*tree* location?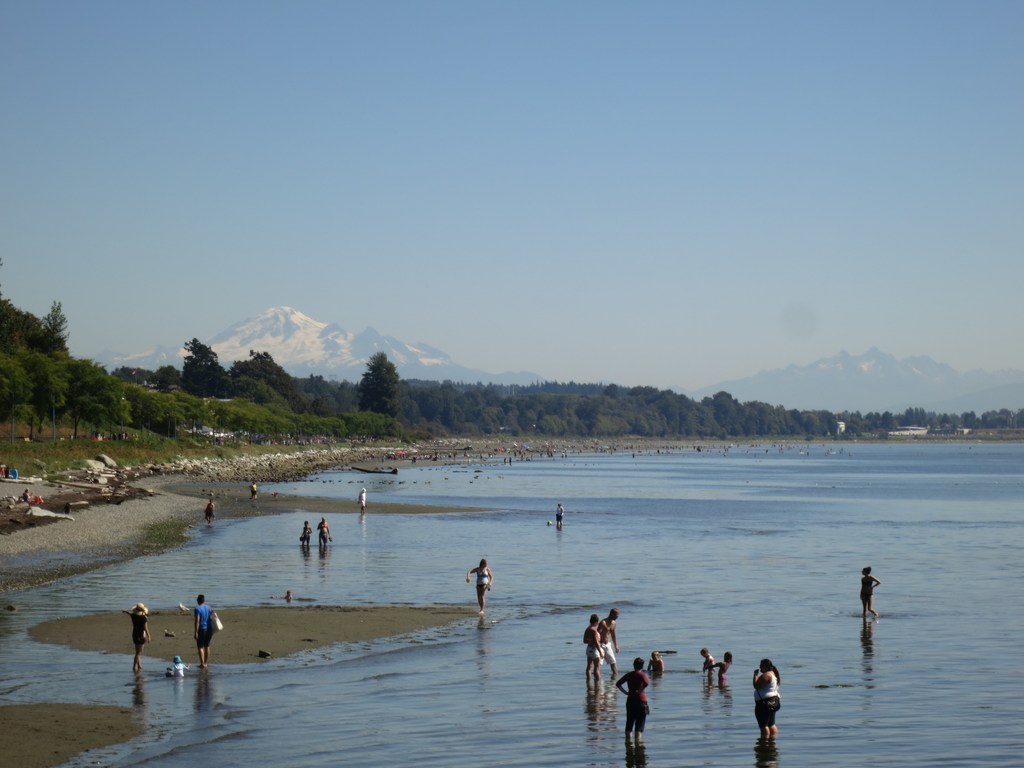
878, 408, 893, 439
